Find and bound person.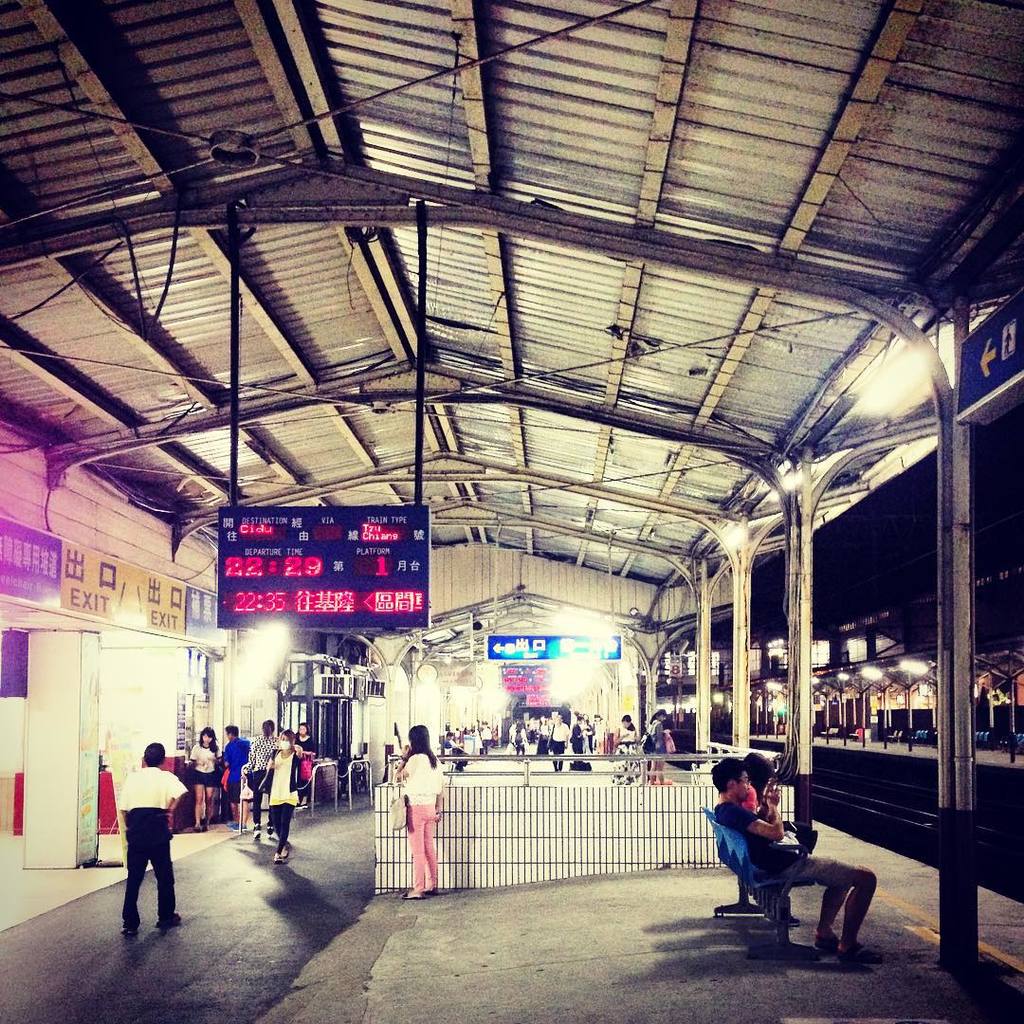
Bound: x1=714, y1=757, x2=880, y2=957.
